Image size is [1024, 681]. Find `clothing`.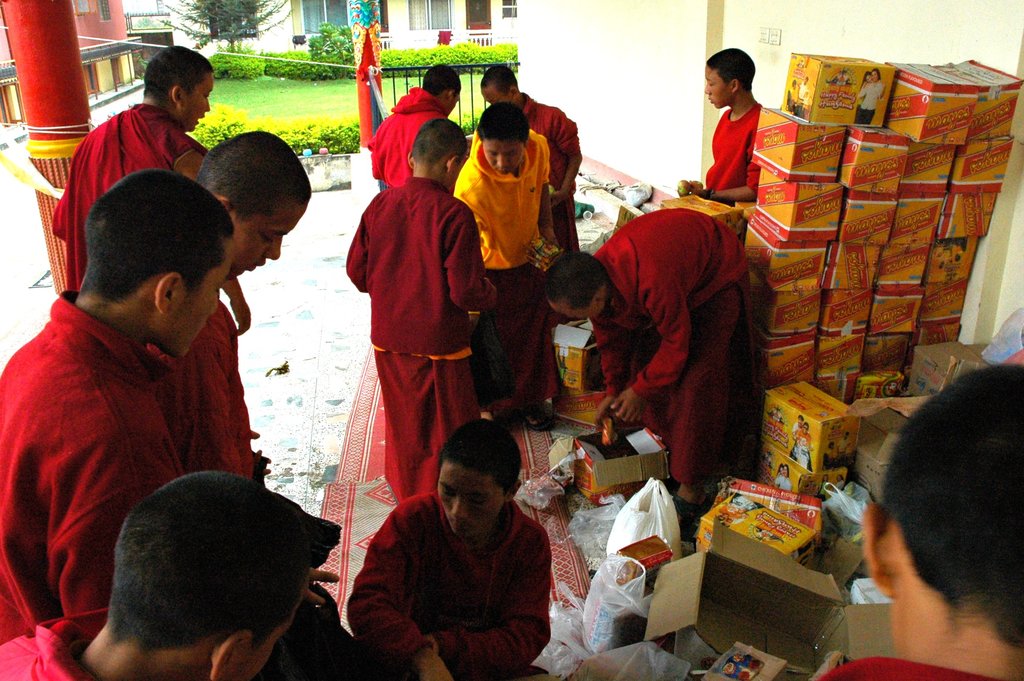
731, 516, 747, 525.
